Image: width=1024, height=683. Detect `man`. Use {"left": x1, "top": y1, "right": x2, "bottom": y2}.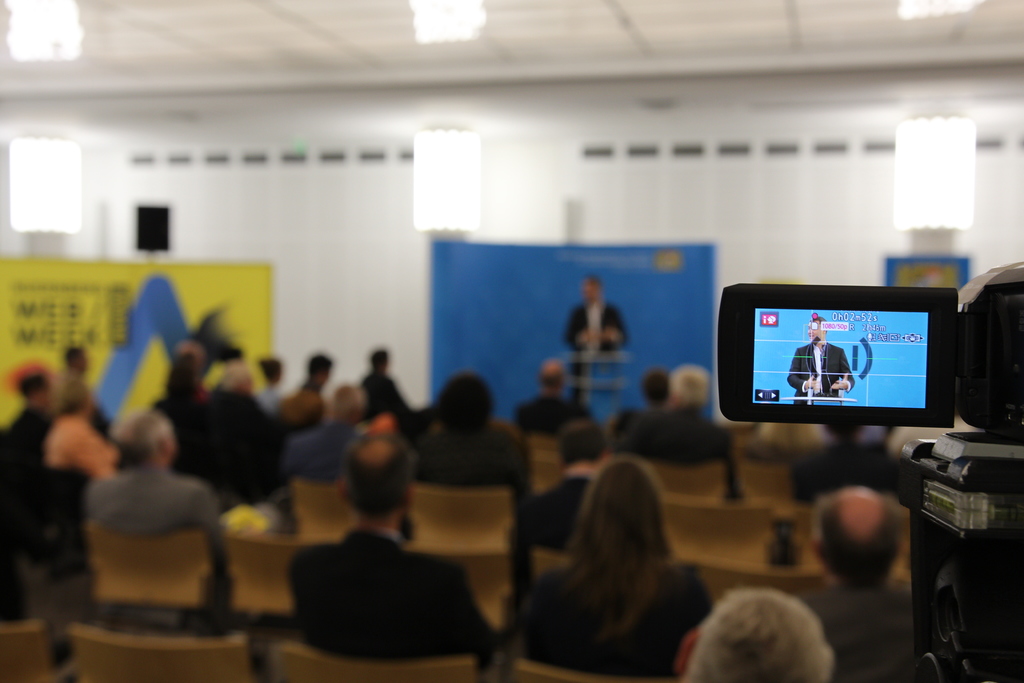
{"left": 671, "top": 582, "right": 834, "bottom": 682}.
